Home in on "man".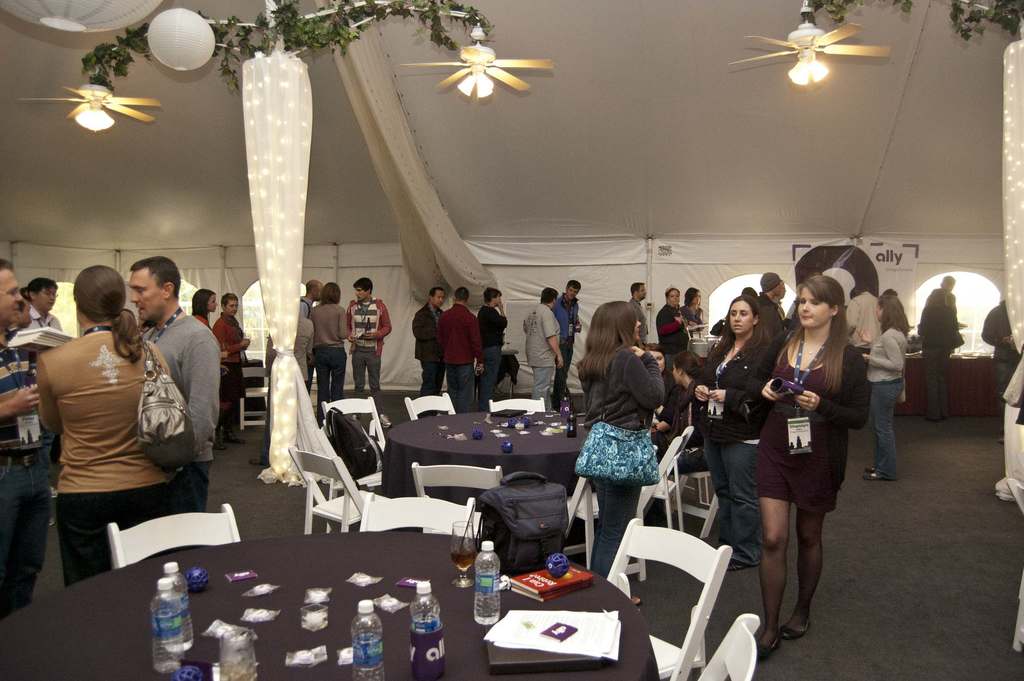
Homed in at box=[22, 281, 65, 332].
